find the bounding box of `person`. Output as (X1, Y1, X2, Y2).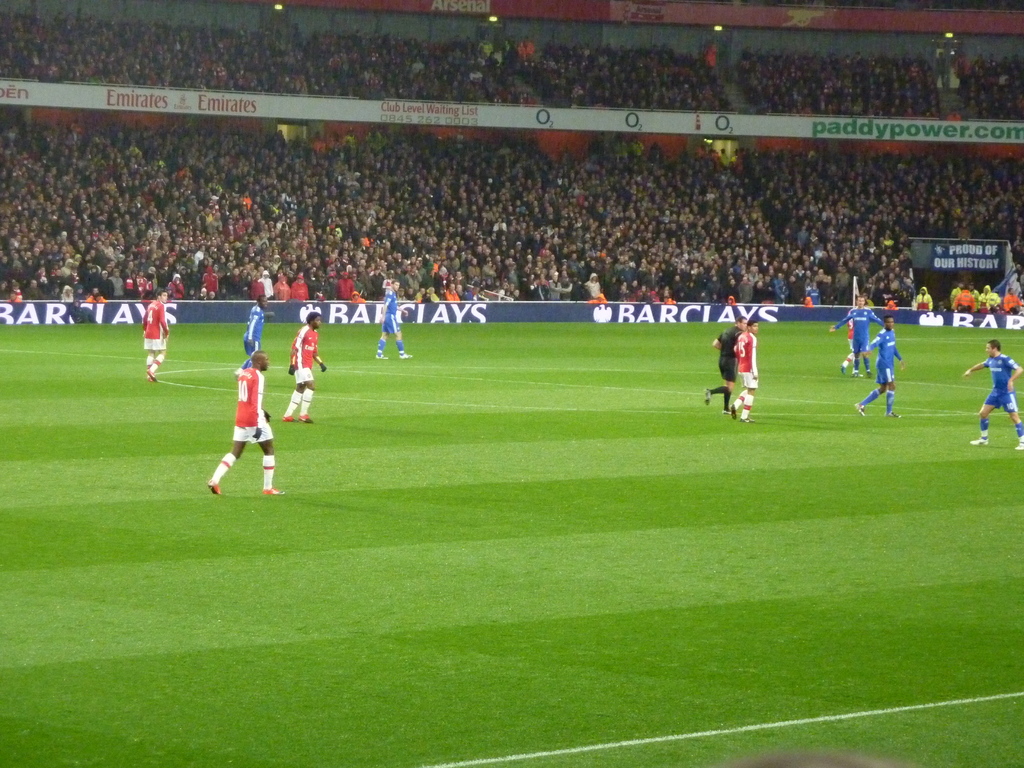
(703, 314, 748, 419).
